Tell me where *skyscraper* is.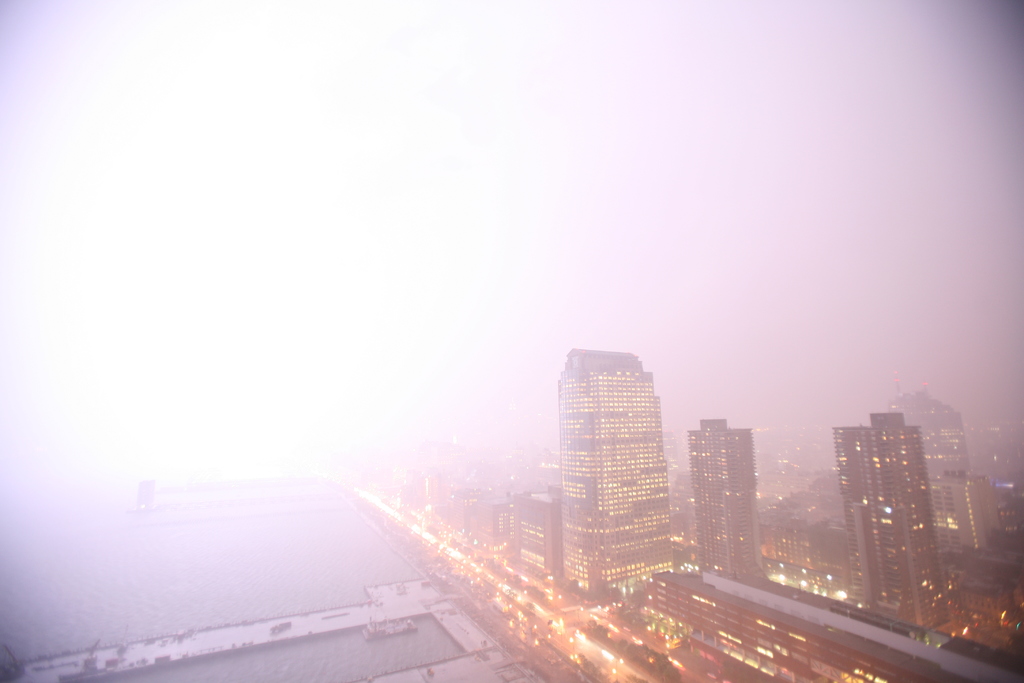
*skyscraper* is at l=685, t=420, r=765, b=578.
